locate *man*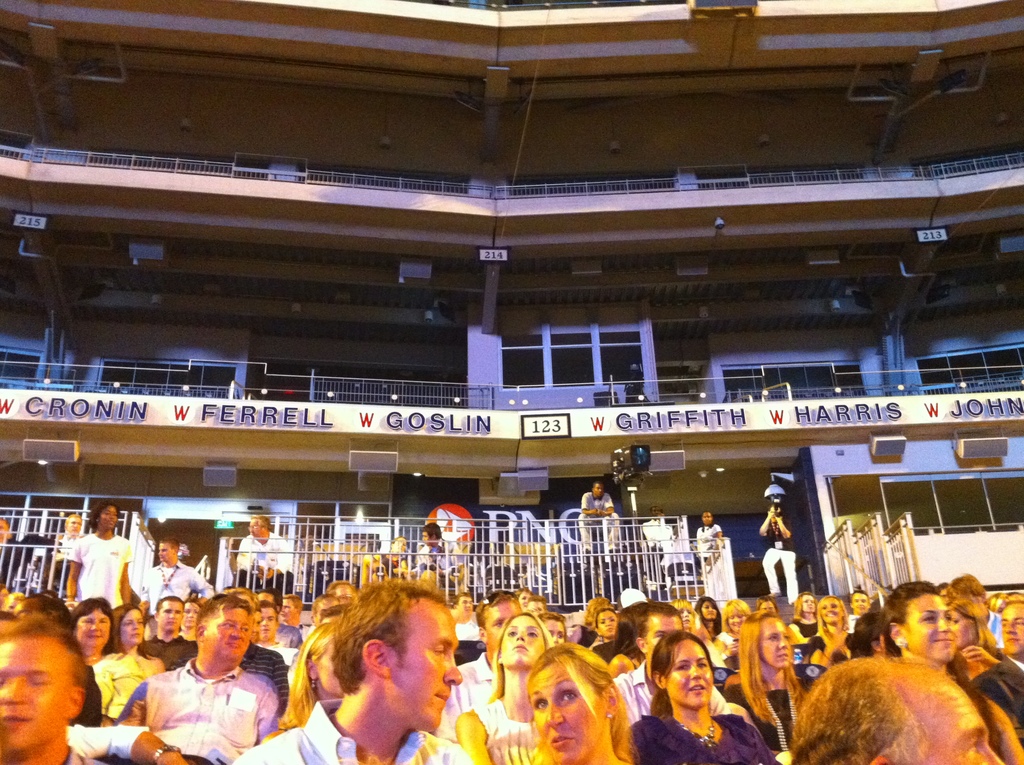
left=133, top=535, right=218, bottom=609
